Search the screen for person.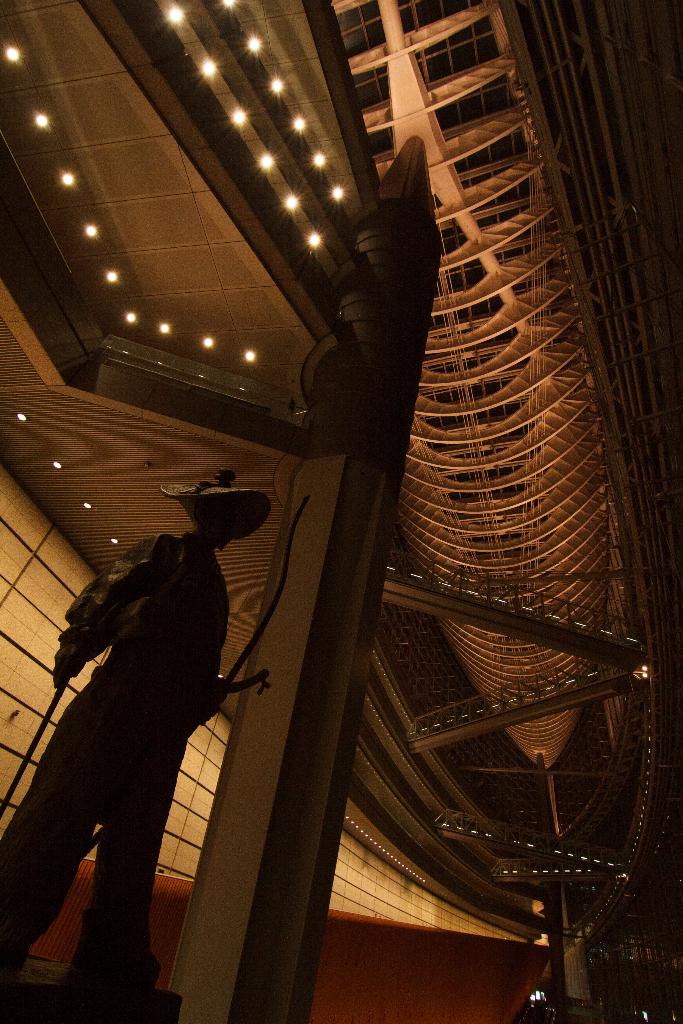
Found at <box>41,473,270,984</box>.
